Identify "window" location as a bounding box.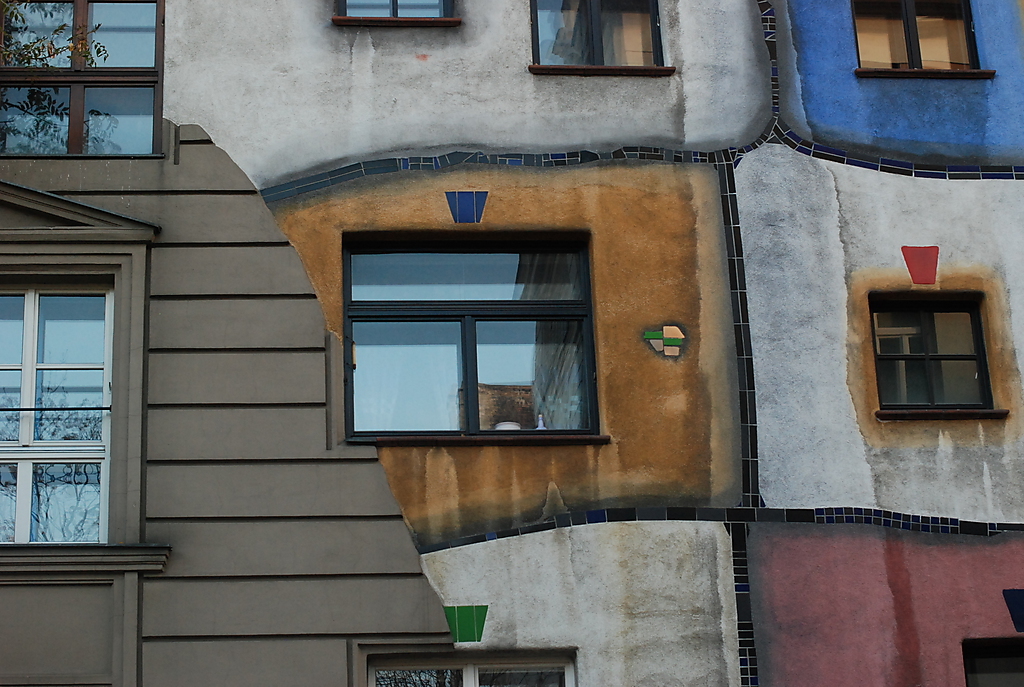
{"left": 0, "top": 0, "right": 163, "bottom": 155}.
